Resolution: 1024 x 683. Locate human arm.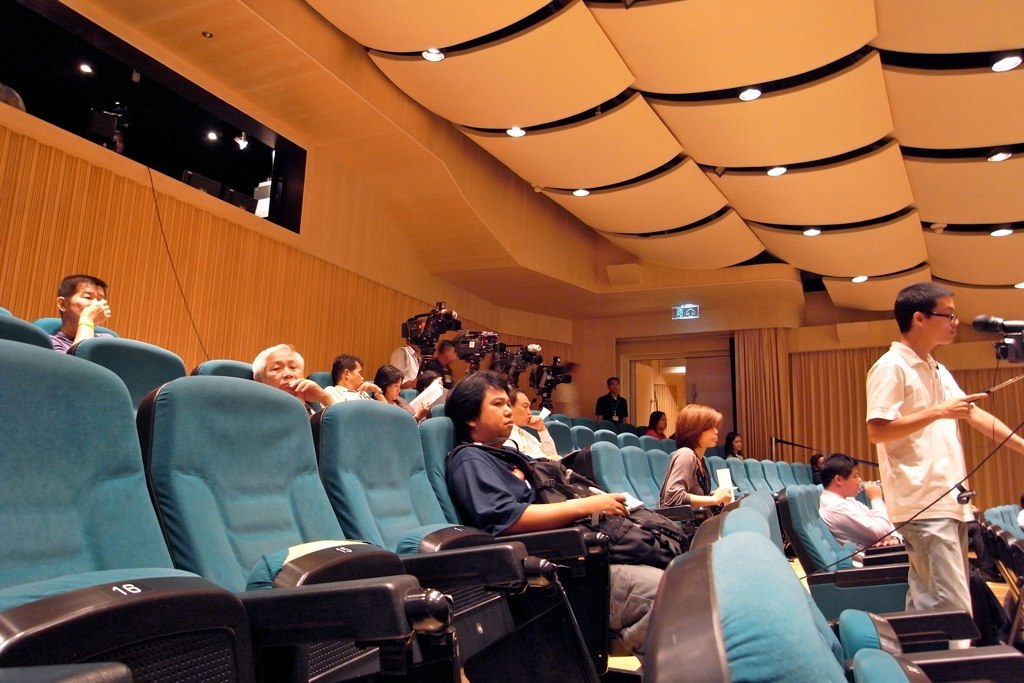
Rect(867, 364, 990, 444).
